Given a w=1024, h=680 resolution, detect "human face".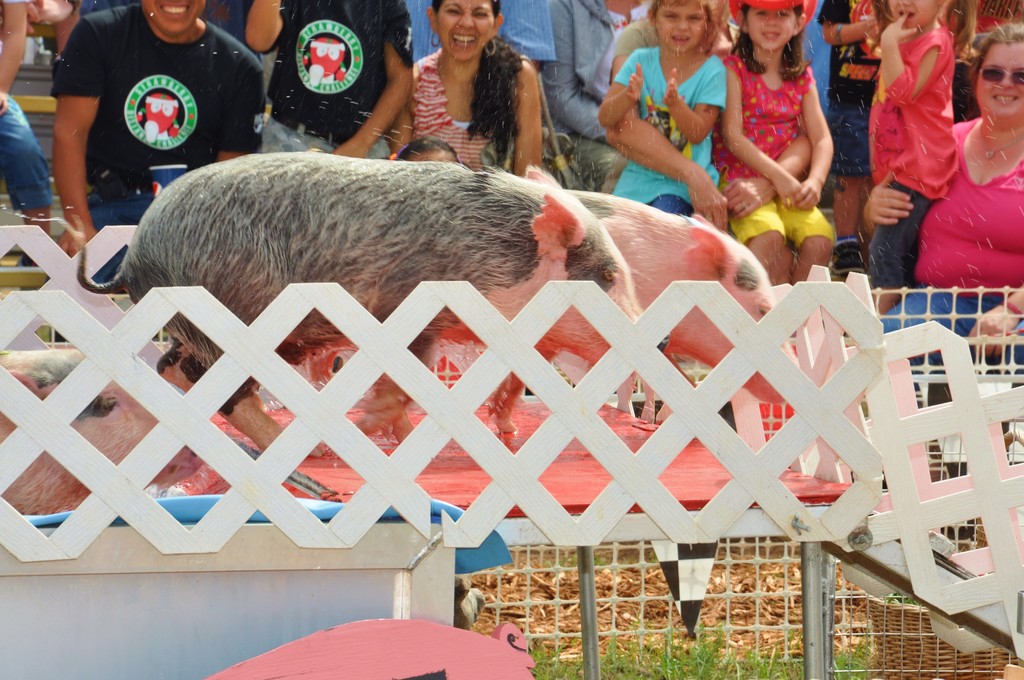
locate(148, 0, 202, 31).
